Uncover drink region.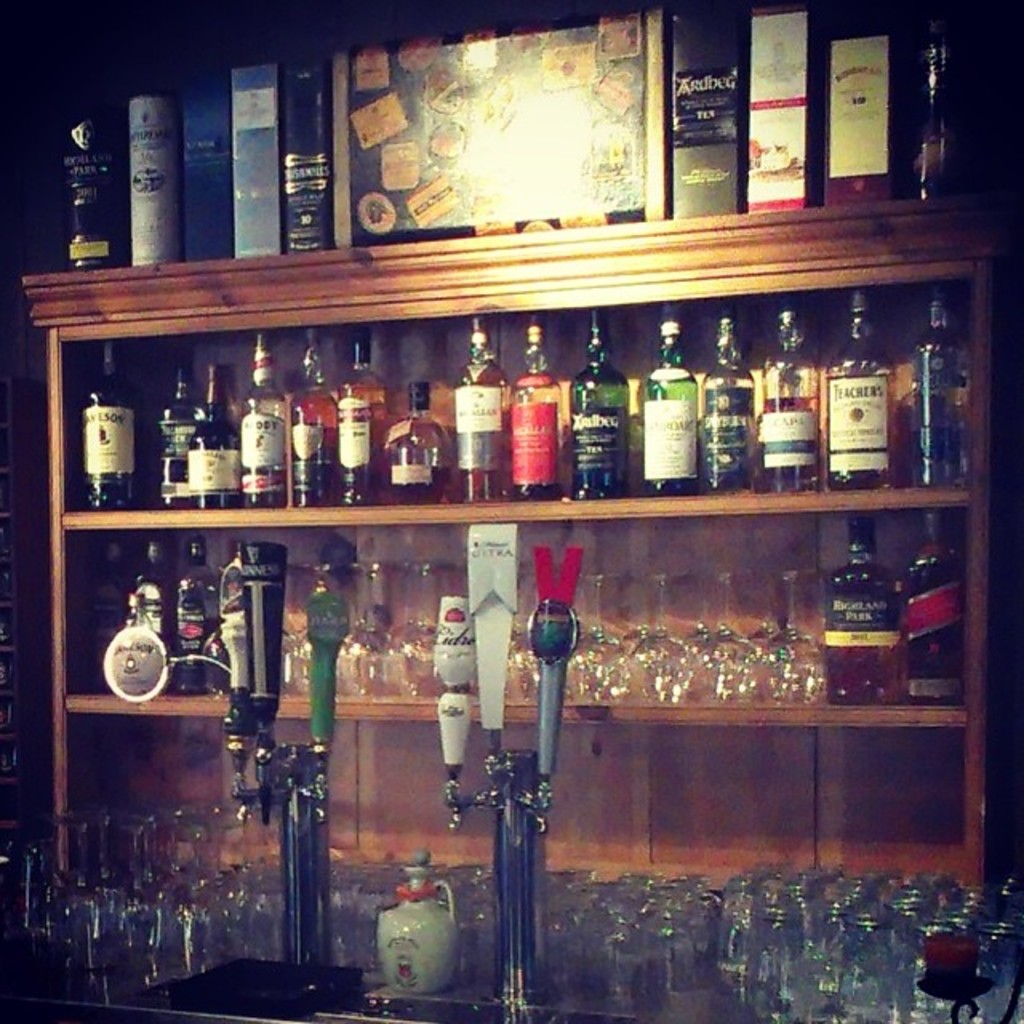
Uncovered: 576,310,622,490.
